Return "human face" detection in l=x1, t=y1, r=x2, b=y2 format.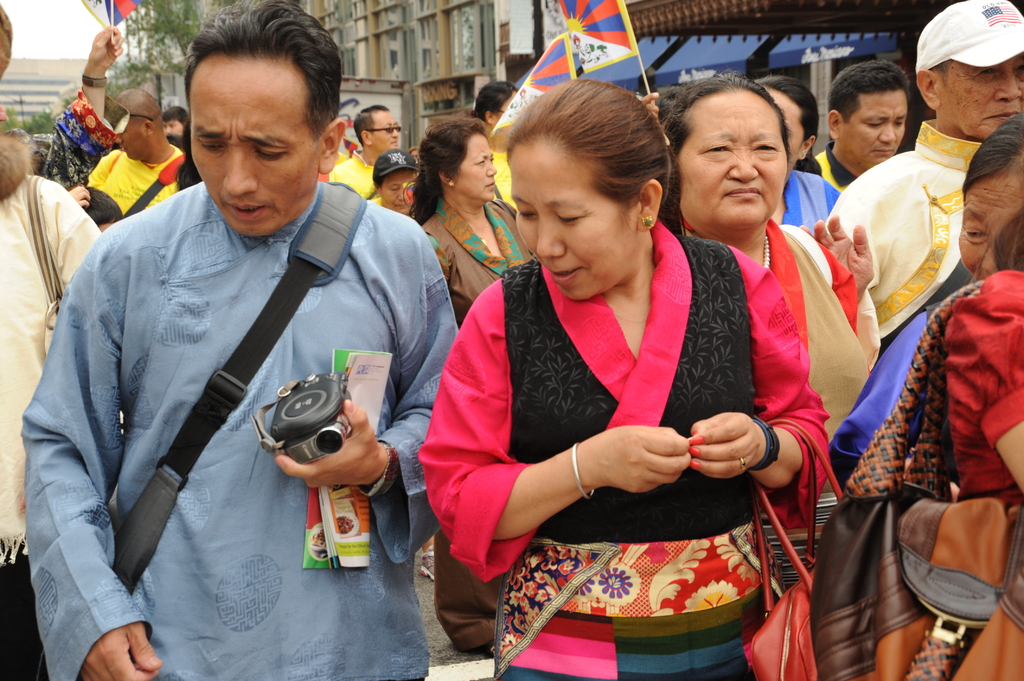
l=381, t=171, r=417, b=214.
